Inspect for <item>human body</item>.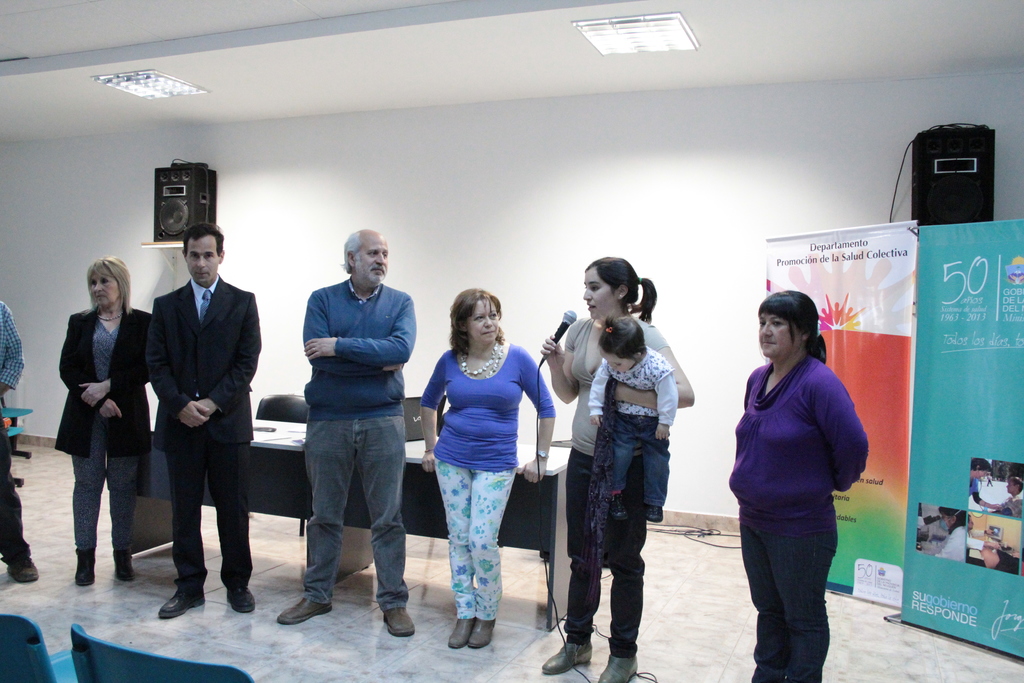
Inspection: bbox=(979, 548, 1018, 575).
